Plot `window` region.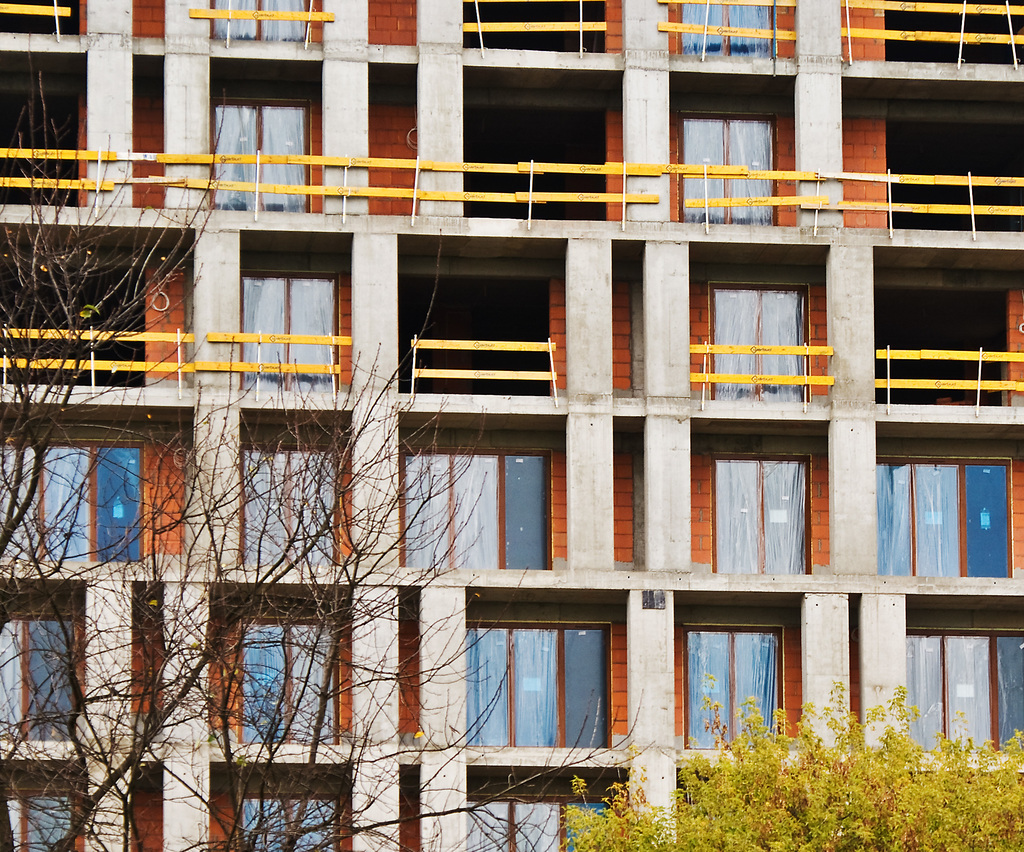
Plotted at box=[210, 225, 367, 393].
